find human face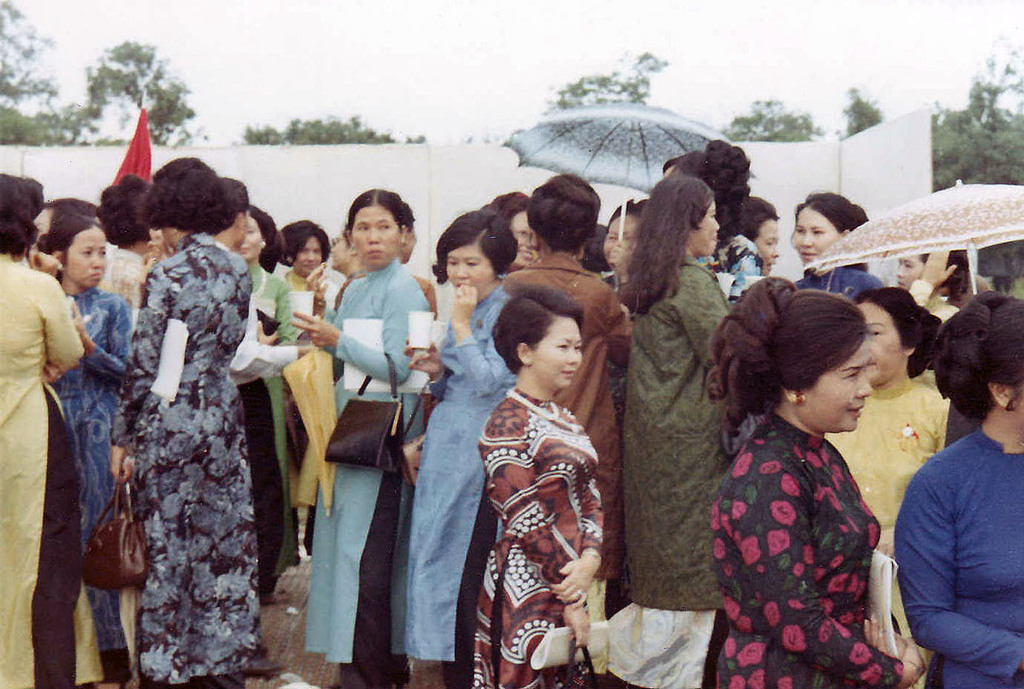
BBox(446, 249, 493, 295)
